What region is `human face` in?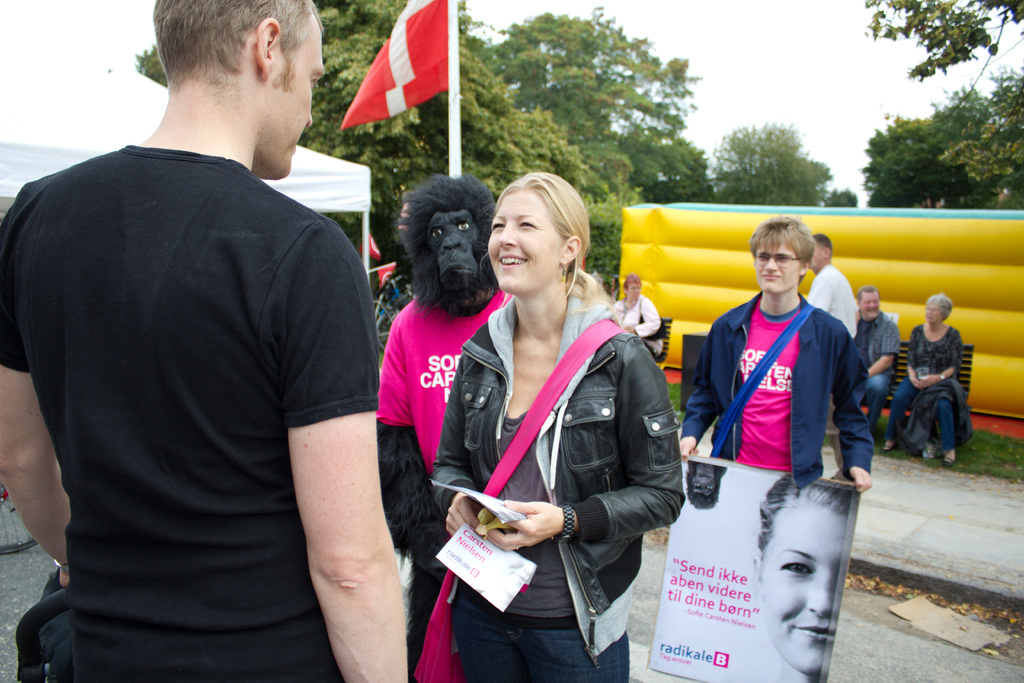
752:237:798:297.
